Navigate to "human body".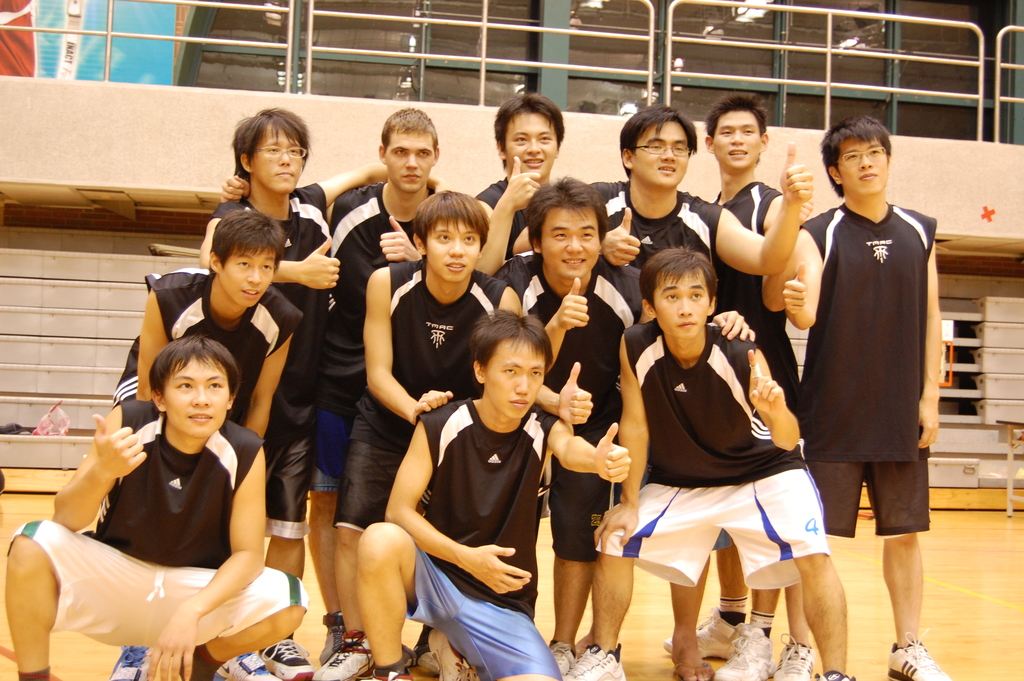
Navigation target: <region>355, 305, 639, 680</region>.
